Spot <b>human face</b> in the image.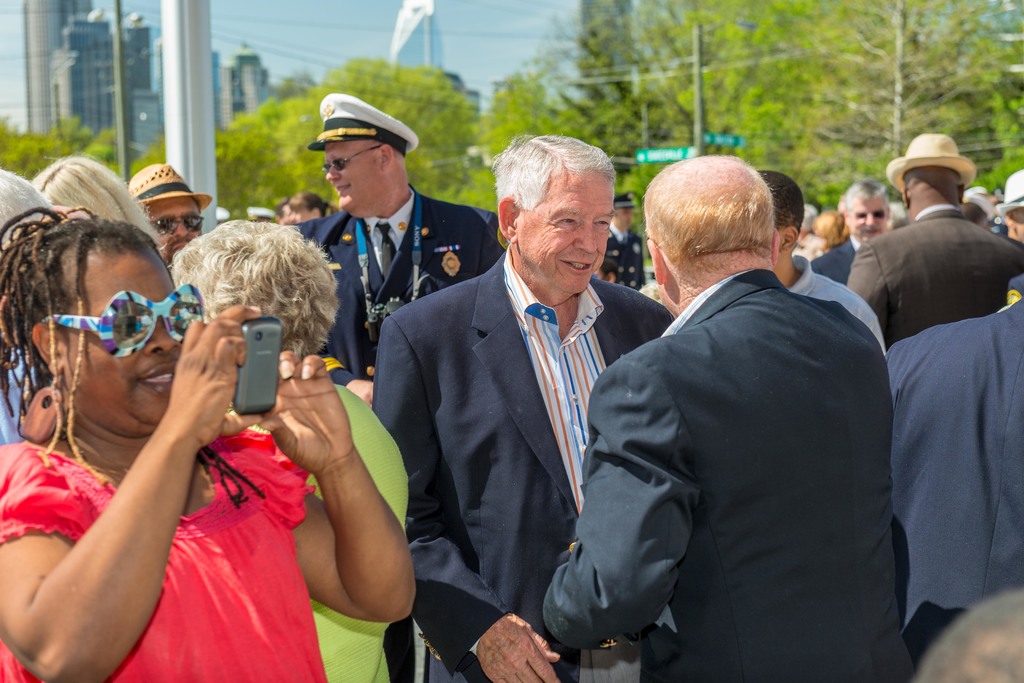
<b>human face</b> found at bbox=(619, 207, 631, 227).
